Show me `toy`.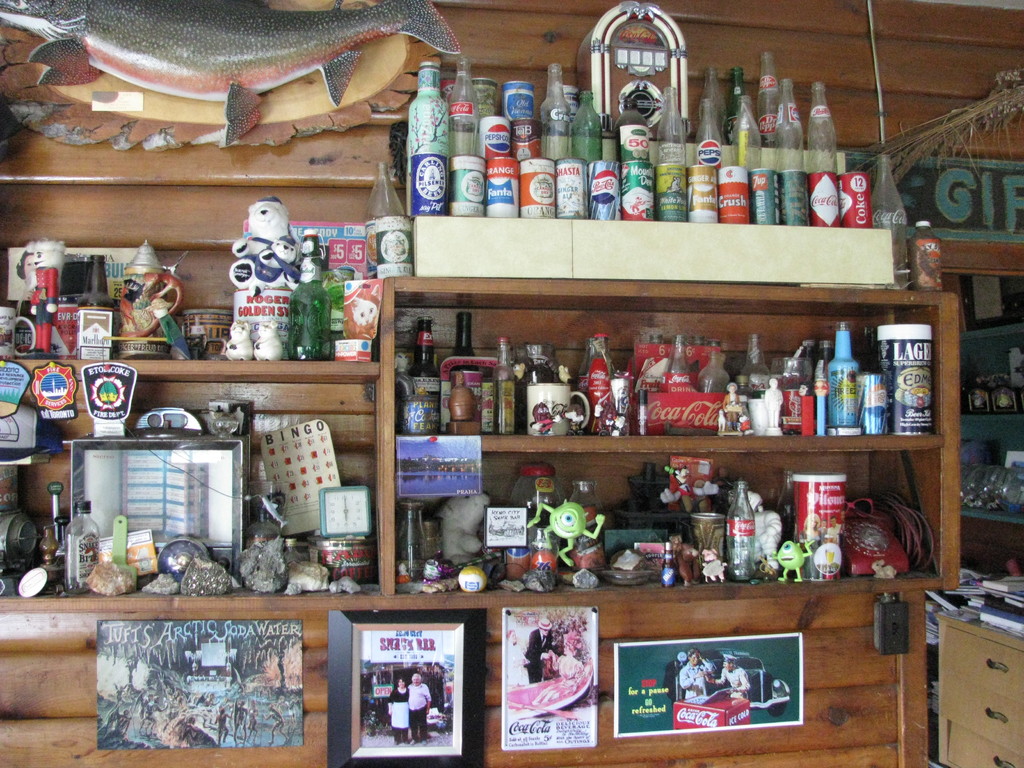
`toy` is here: locate(24, 237, 62, 362).
